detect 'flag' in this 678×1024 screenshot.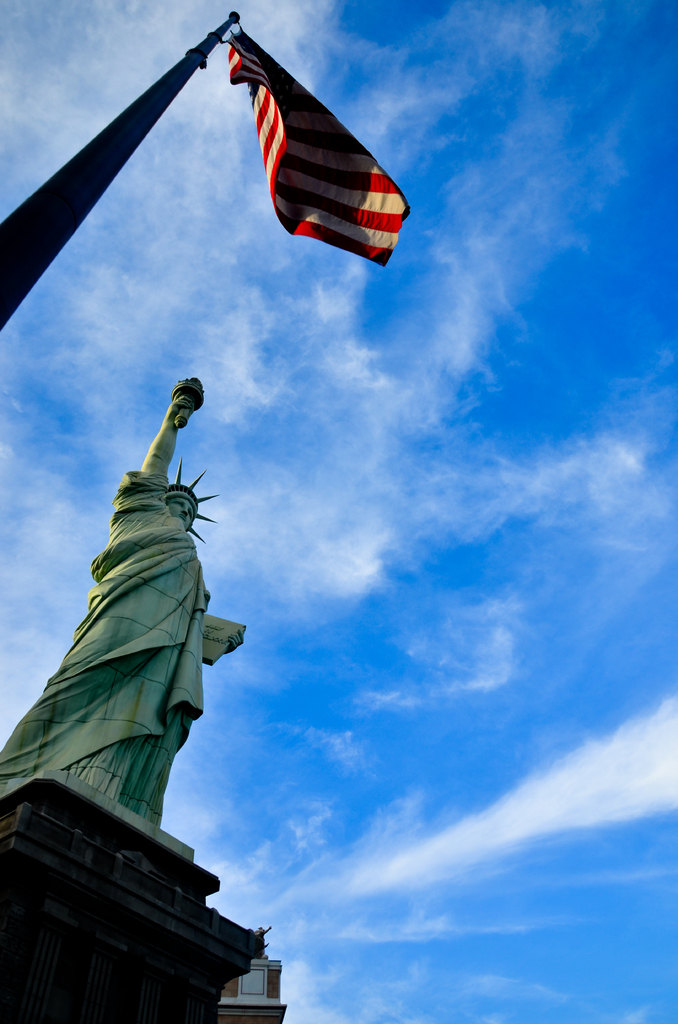
Detection: <box>227,22,416,267</box>.
